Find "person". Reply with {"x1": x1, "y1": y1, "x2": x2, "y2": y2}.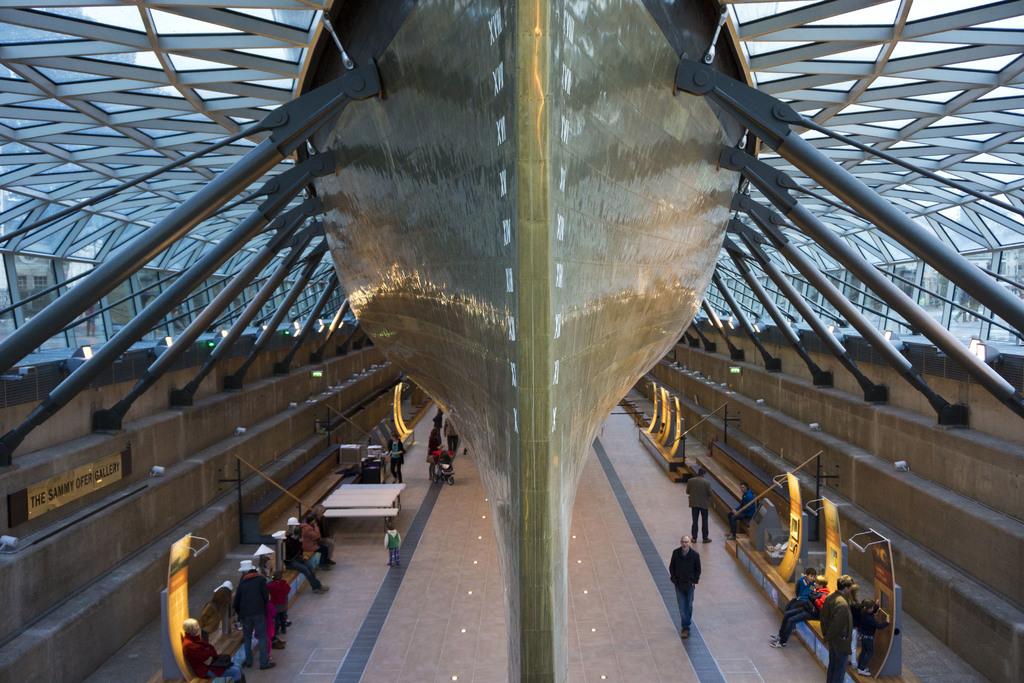
{"x1": 181, "y1": 618, "x2": 248, "y2": 682}.
